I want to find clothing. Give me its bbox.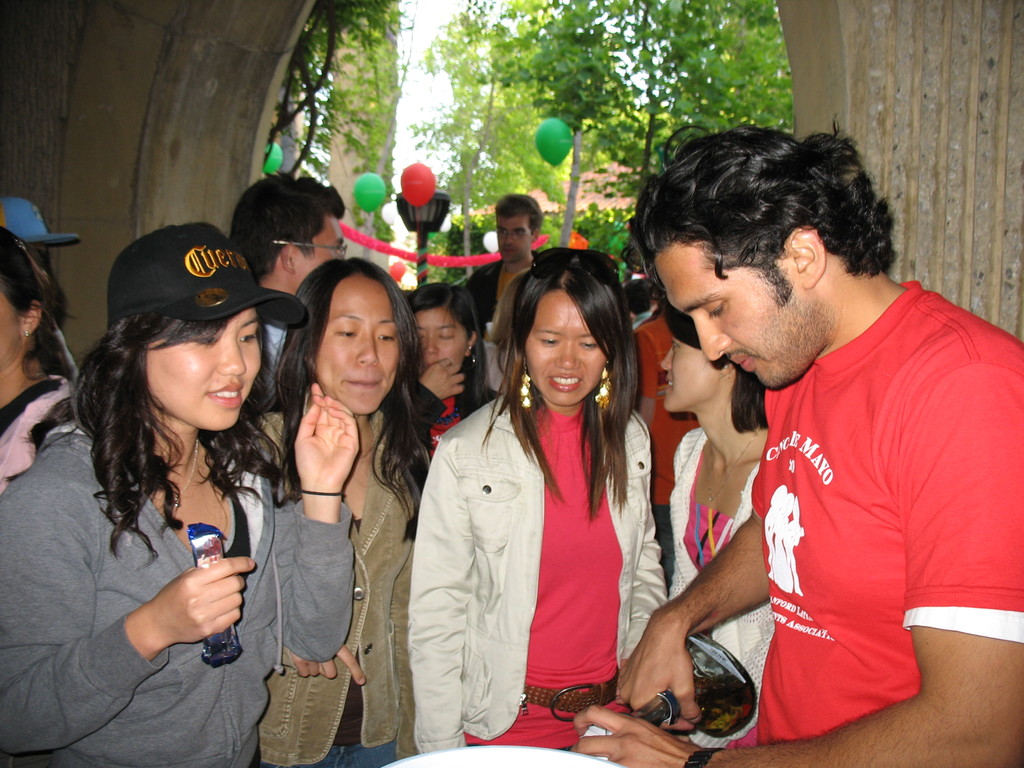
x1=0 y1=416 x2=348 y2=762.
